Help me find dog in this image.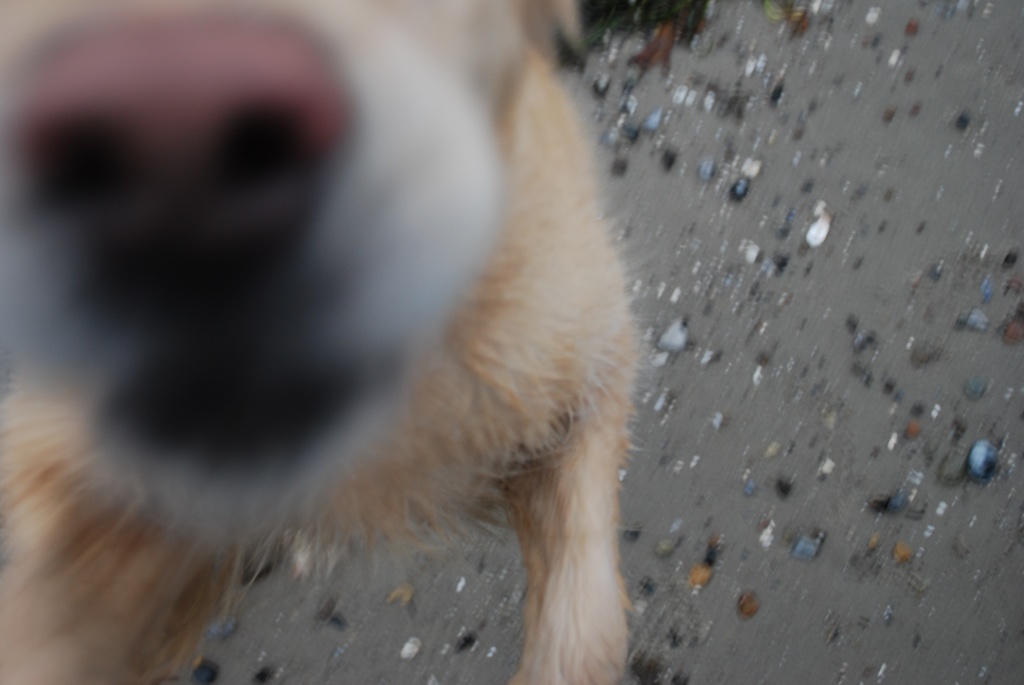
Found it: (left=0, top=0, right=634, bottom=684).
